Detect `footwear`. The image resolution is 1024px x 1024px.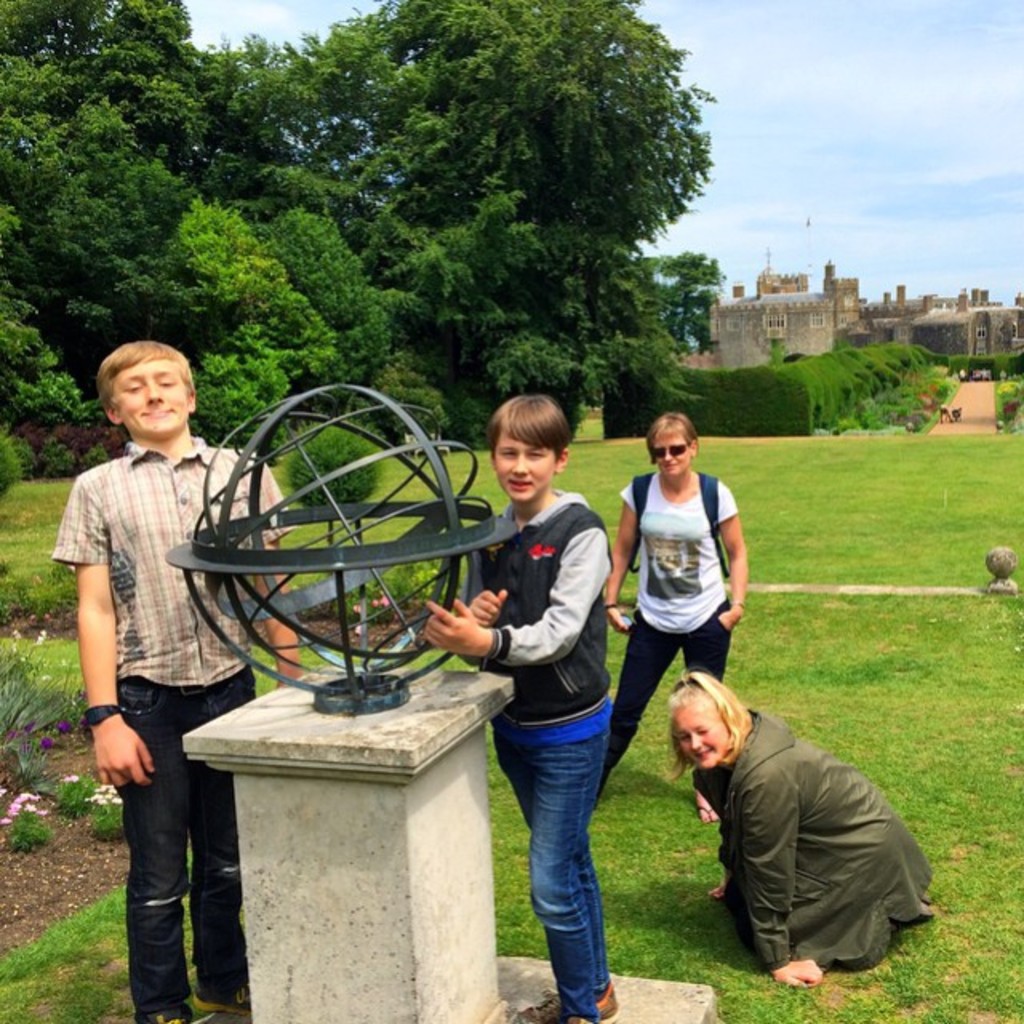
192/970/261/1016.
